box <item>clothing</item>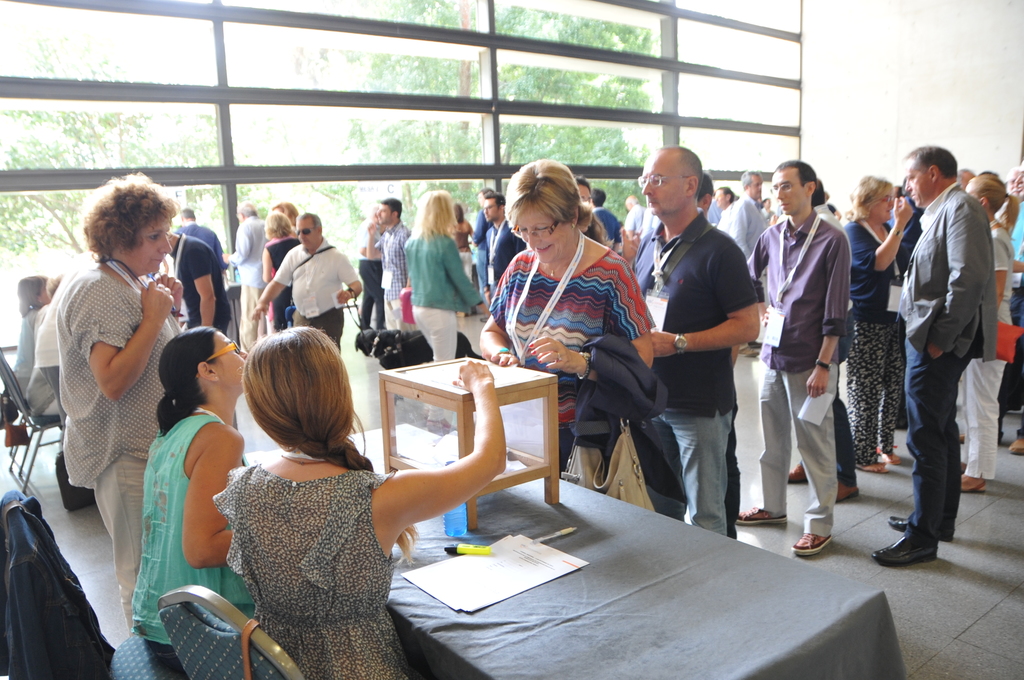
<box>887,184,988,542</box>
